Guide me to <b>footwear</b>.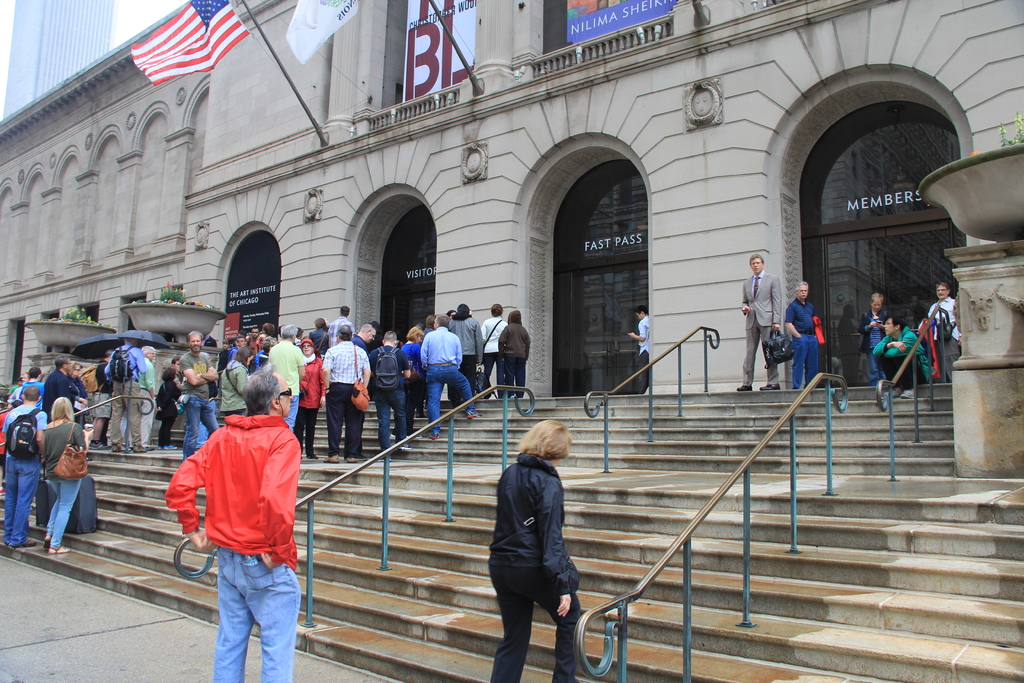
Guidance: locate(111, 442, 126, 448).
